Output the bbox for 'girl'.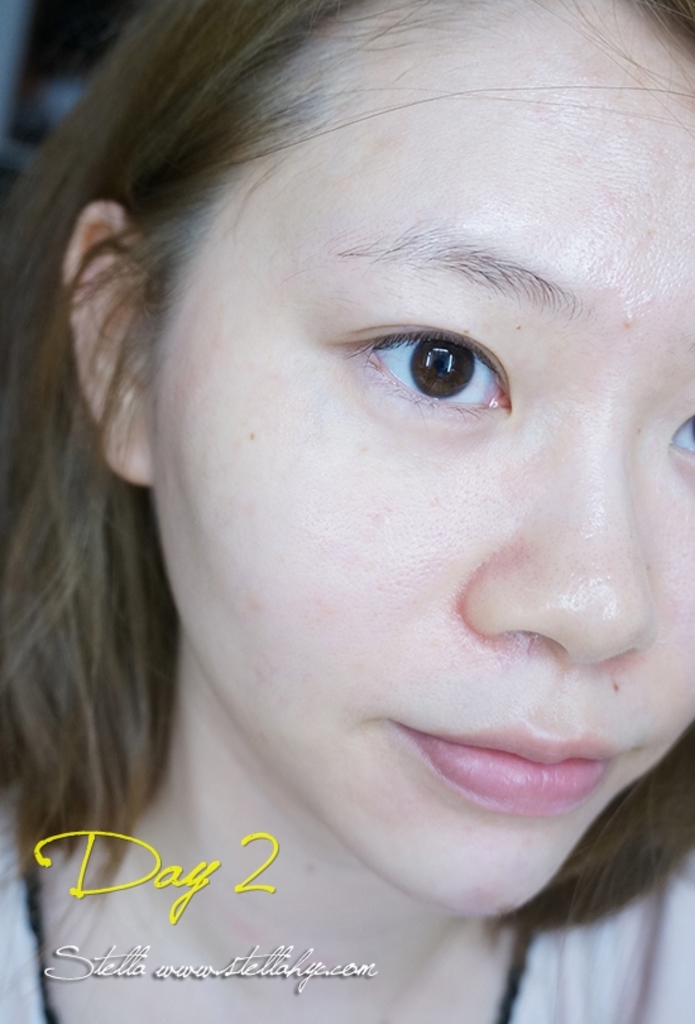
bbox=[0, 0, 694, 1023].
